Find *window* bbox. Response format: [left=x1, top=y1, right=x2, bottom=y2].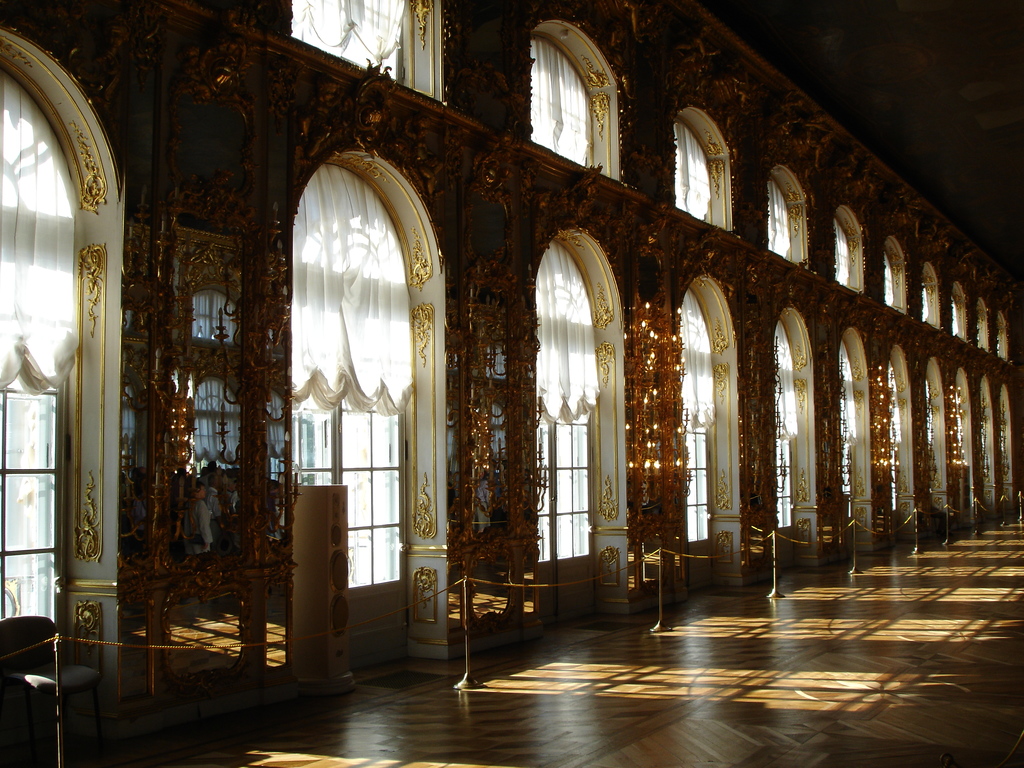
[left=527, top=19, right=617, bottom=168].
